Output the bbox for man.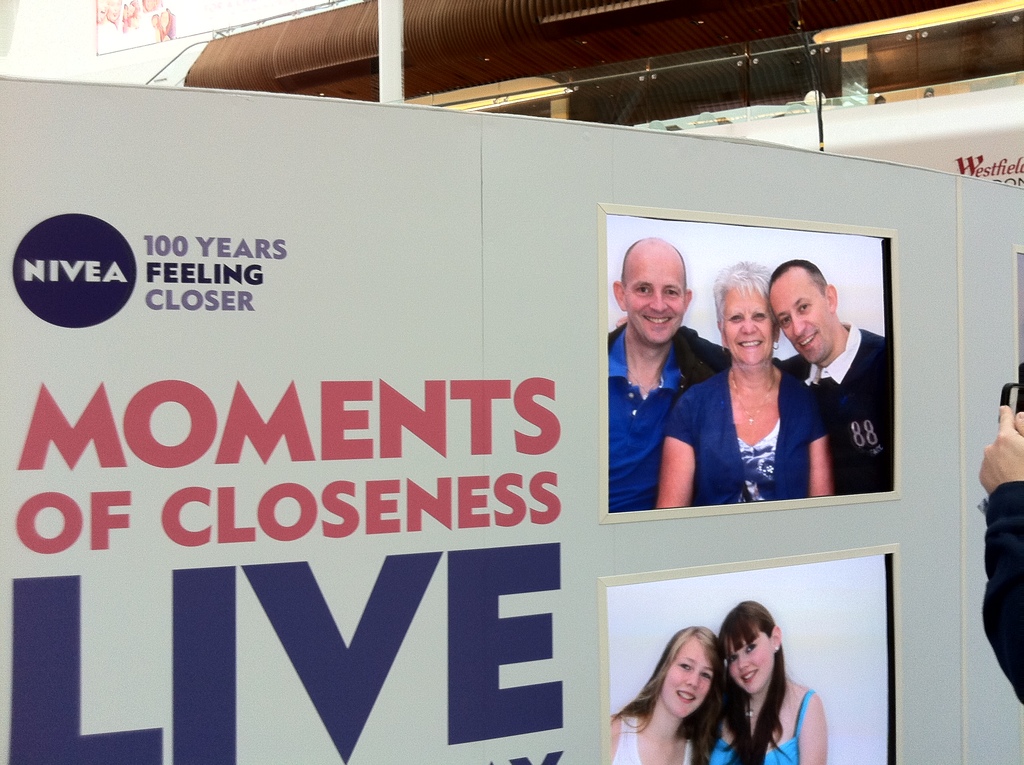
x1=763 y1=266 x2=882 y2=485.
